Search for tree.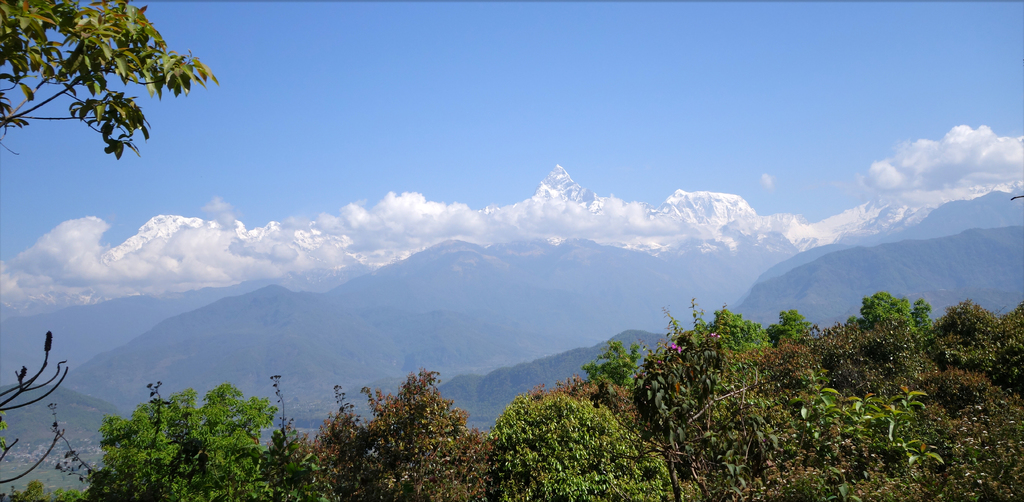
Found at 99:382:285:486.
